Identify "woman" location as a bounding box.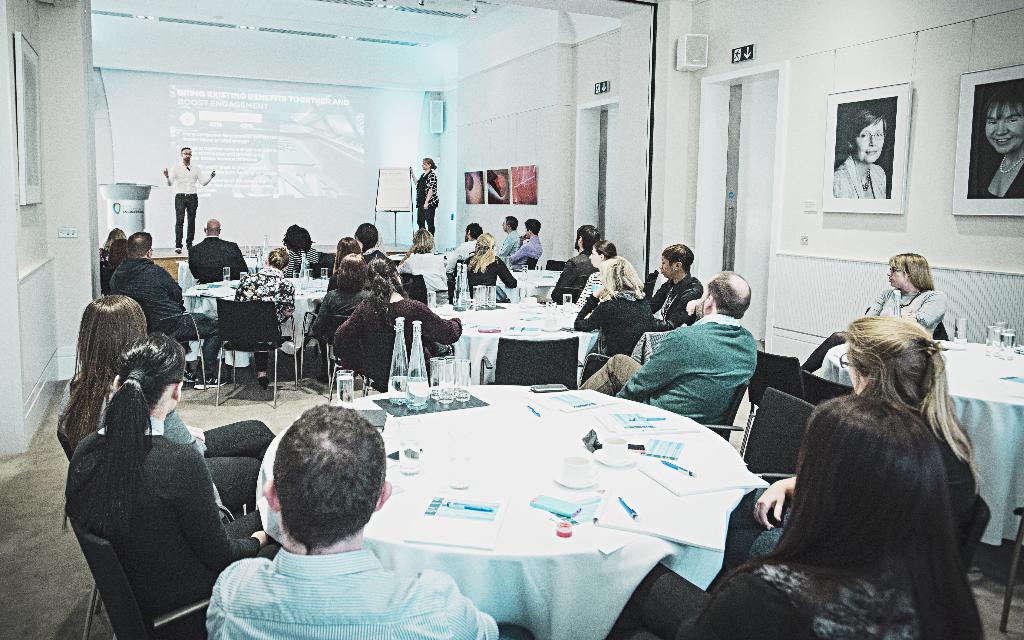
[x1=100, y1=227, x2=124, y2=270].
